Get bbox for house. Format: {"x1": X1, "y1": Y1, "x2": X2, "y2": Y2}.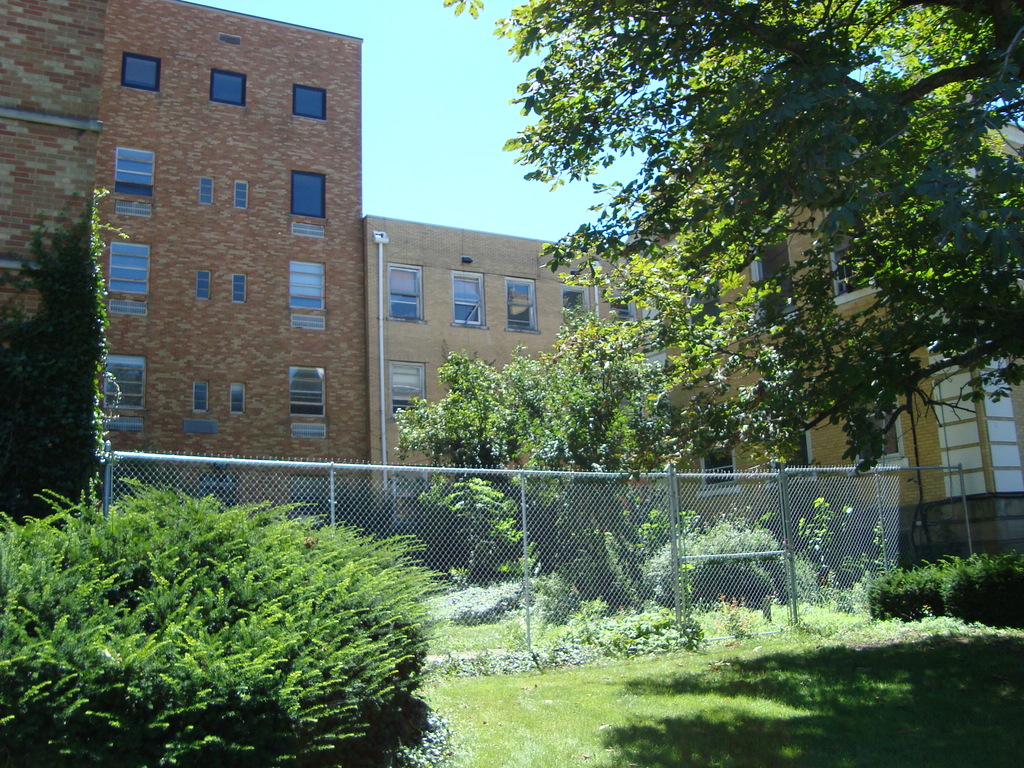
{"x1": 622, "y1": 183, "x2": 1023, "y2": 581}.
